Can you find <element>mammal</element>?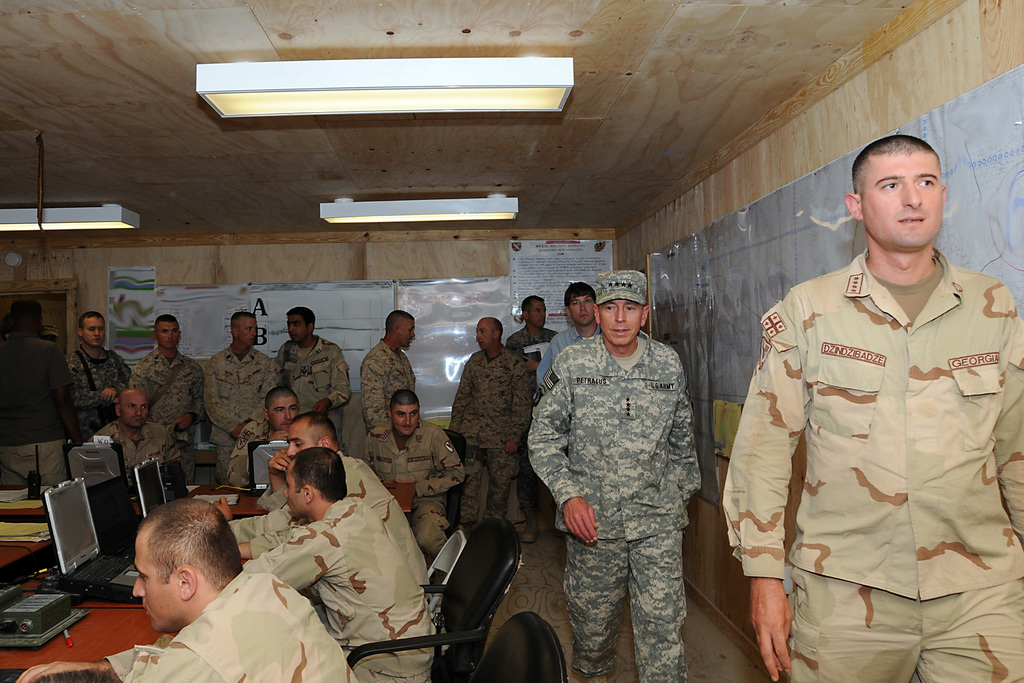
Yes, bounding box: x1=358, y1=308, x2=417, y2=429.
